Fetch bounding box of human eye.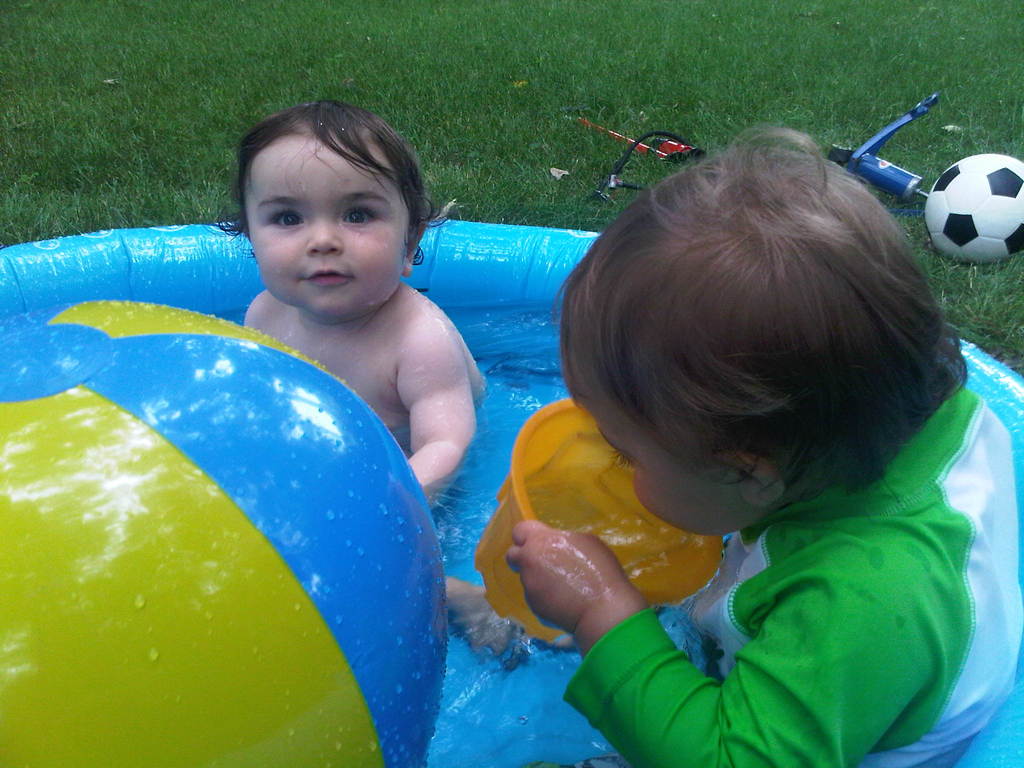
Bbox: <box>266,209,305,232</box>.
